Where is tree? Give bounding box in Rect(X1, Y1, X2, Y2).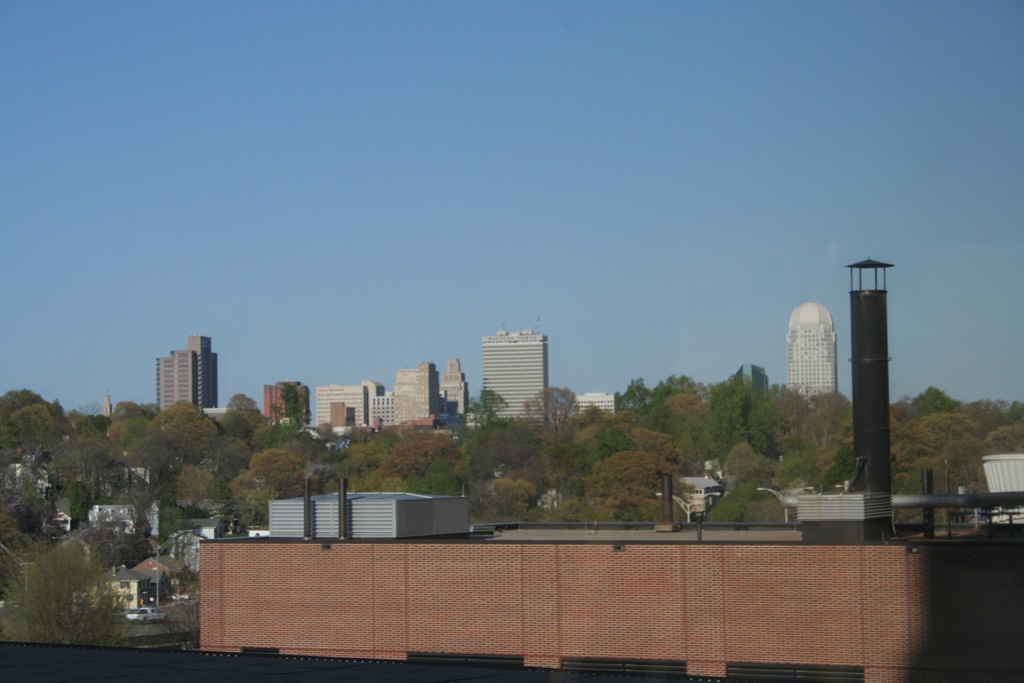
Rect(774, 389, 812, 429).
